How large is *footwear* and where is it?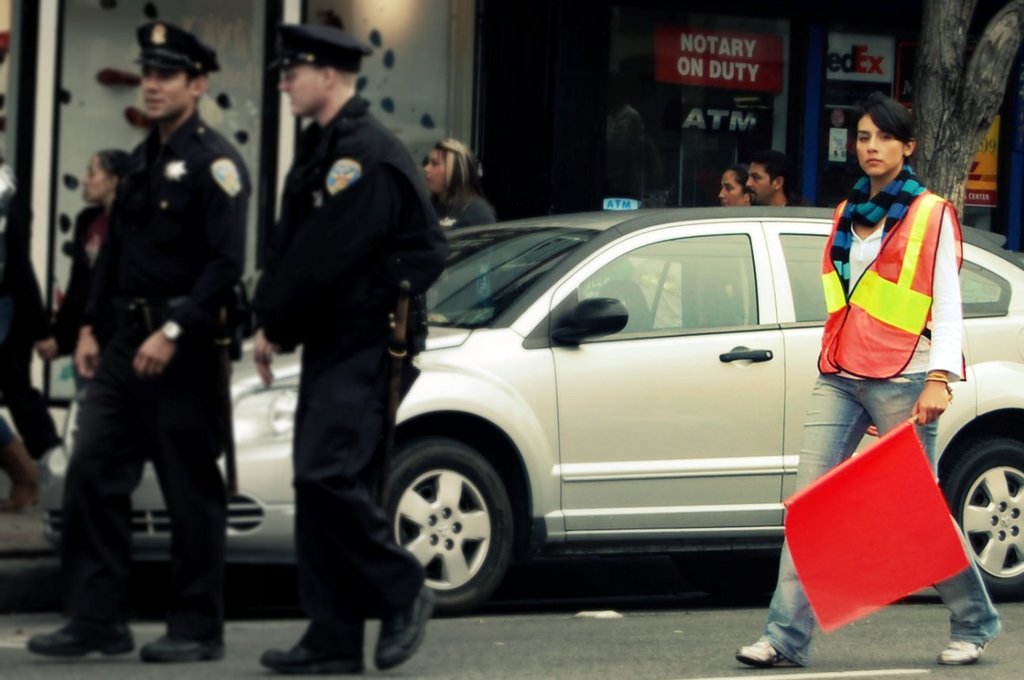
Bounding box: 738, 630, 801, 662.
